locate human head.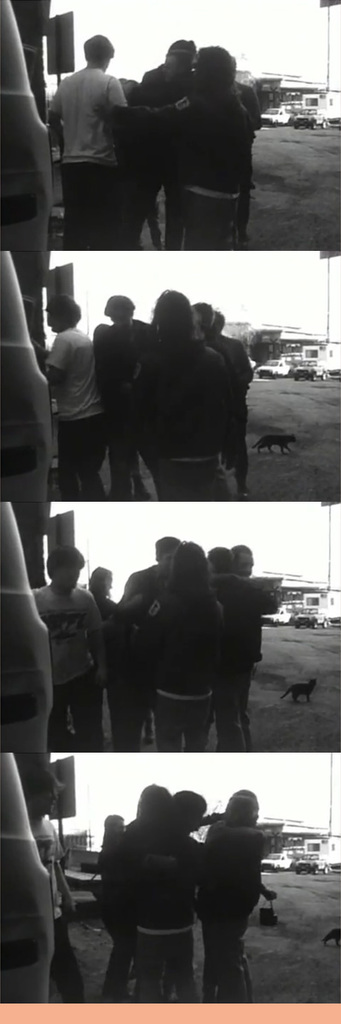
Bounding box: pyautogui.locateOnScreen(44, 293, 87, 333).
